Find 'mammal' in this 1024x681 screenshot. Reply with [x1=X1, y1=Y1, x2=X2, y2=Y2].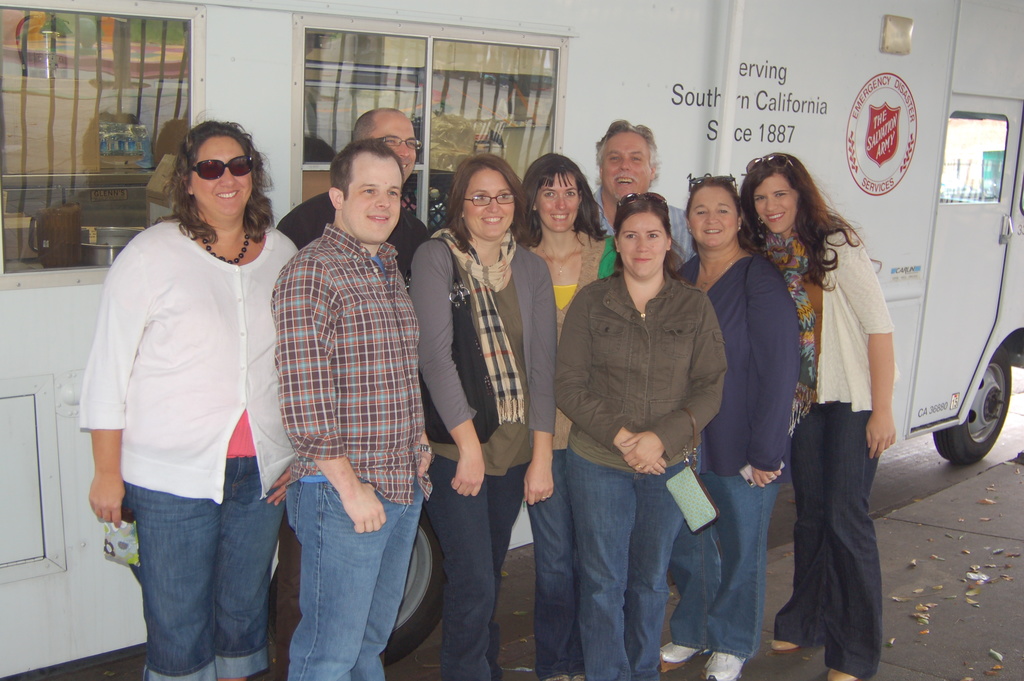
[x1=276, y1=103, x2=451, y2=680].
